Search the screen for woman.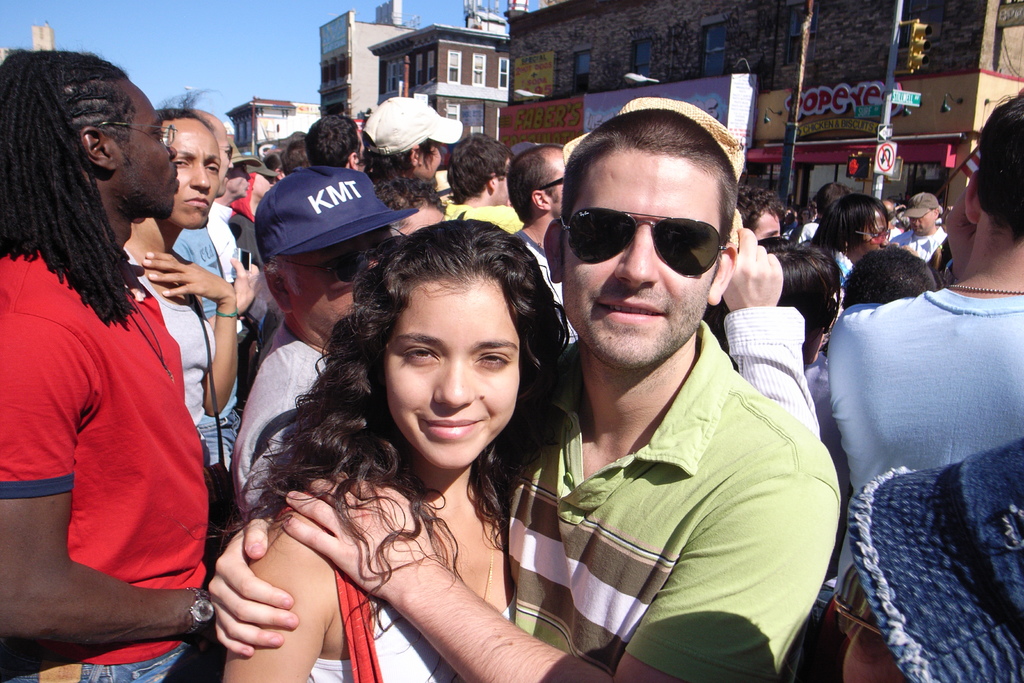
Found at 811, 184, 893, 295.
